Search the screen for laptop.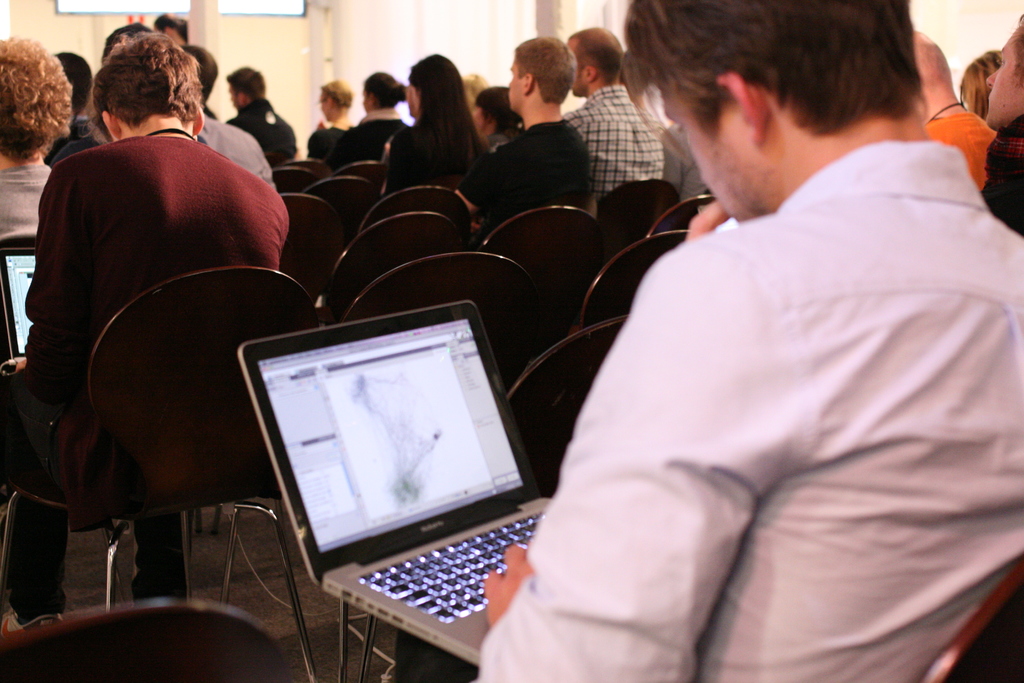
Found at 0:248:35:359.
